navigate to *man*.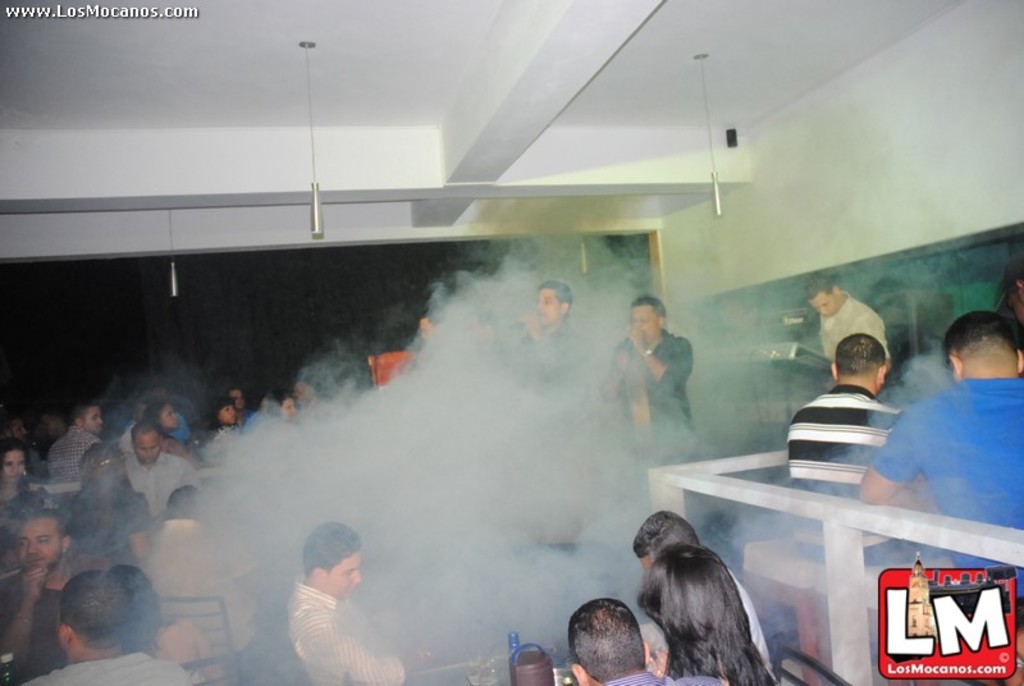
Navigation target: [567, 600, 676, 685].
